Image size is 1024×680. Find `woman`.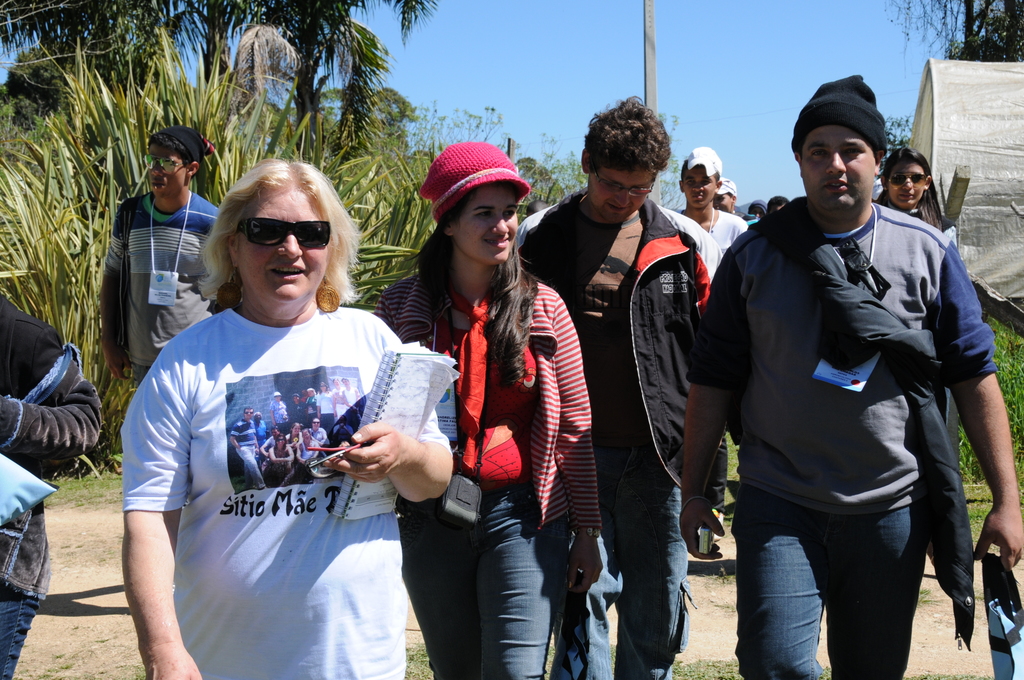
region(329, 377, 345, 415).
